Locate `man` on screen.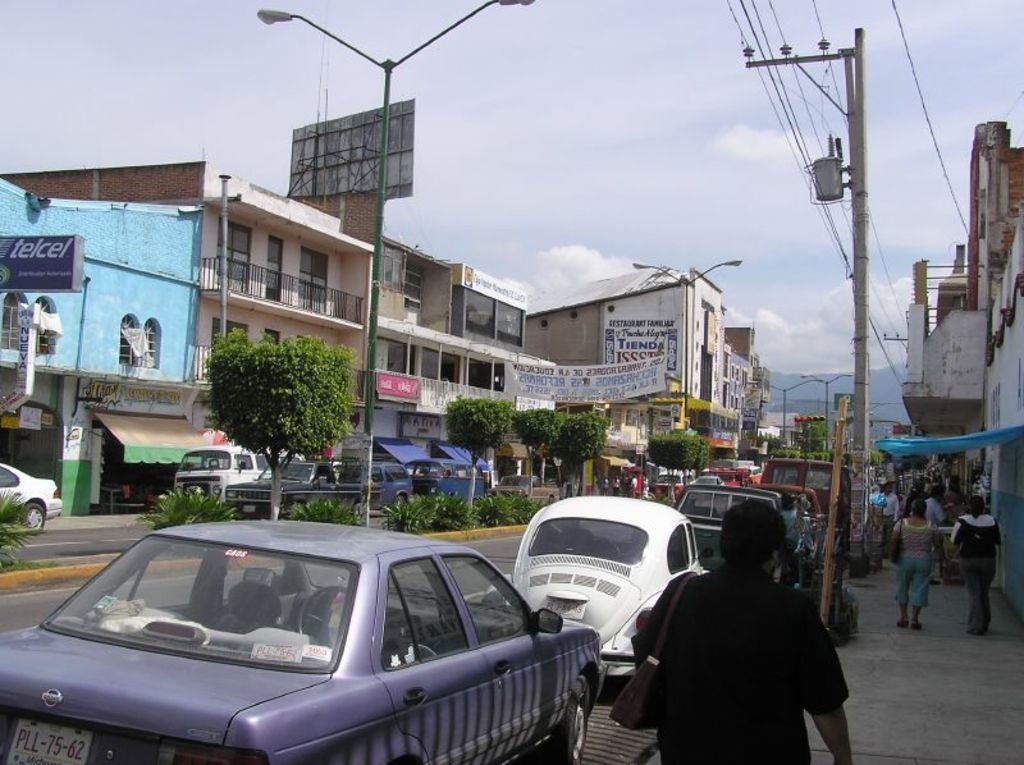
On screen at <box>634,507,859,756</box>.
